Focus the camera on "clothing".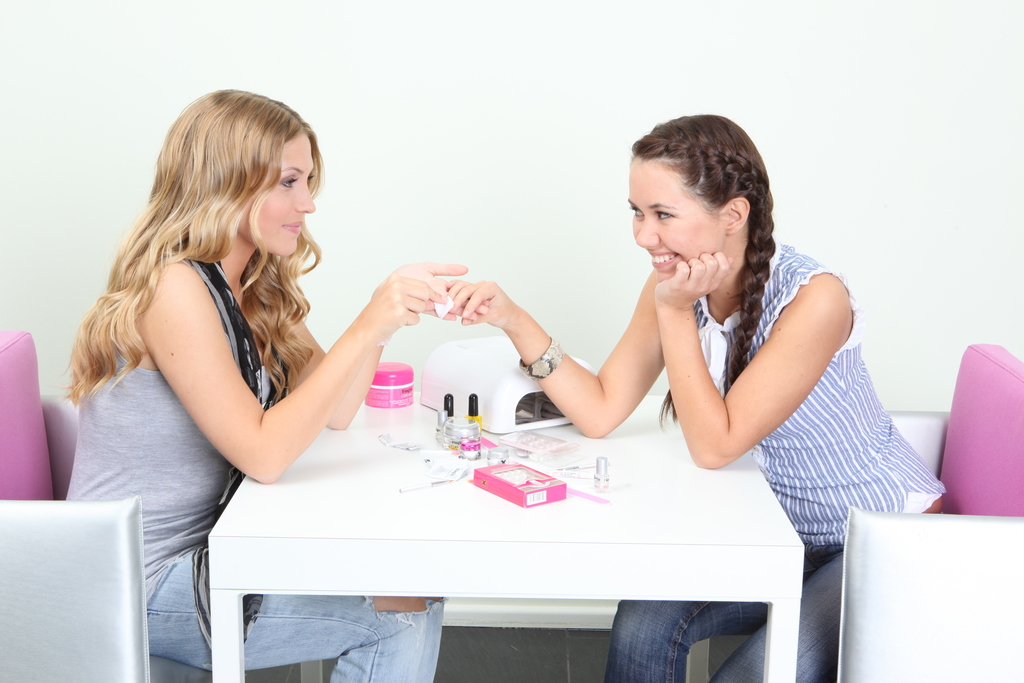
Focus region: left=603, top=240, right=952, bottom=682.
